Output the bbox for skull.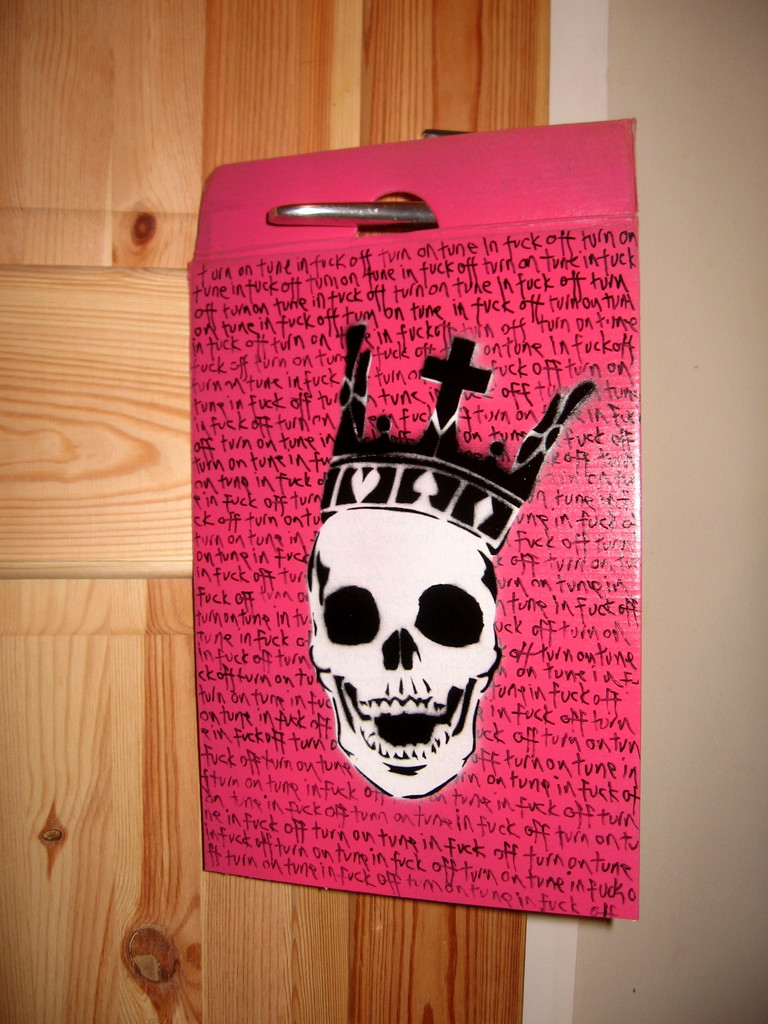
x1=316, y1=497, x2=531, y2=794.
